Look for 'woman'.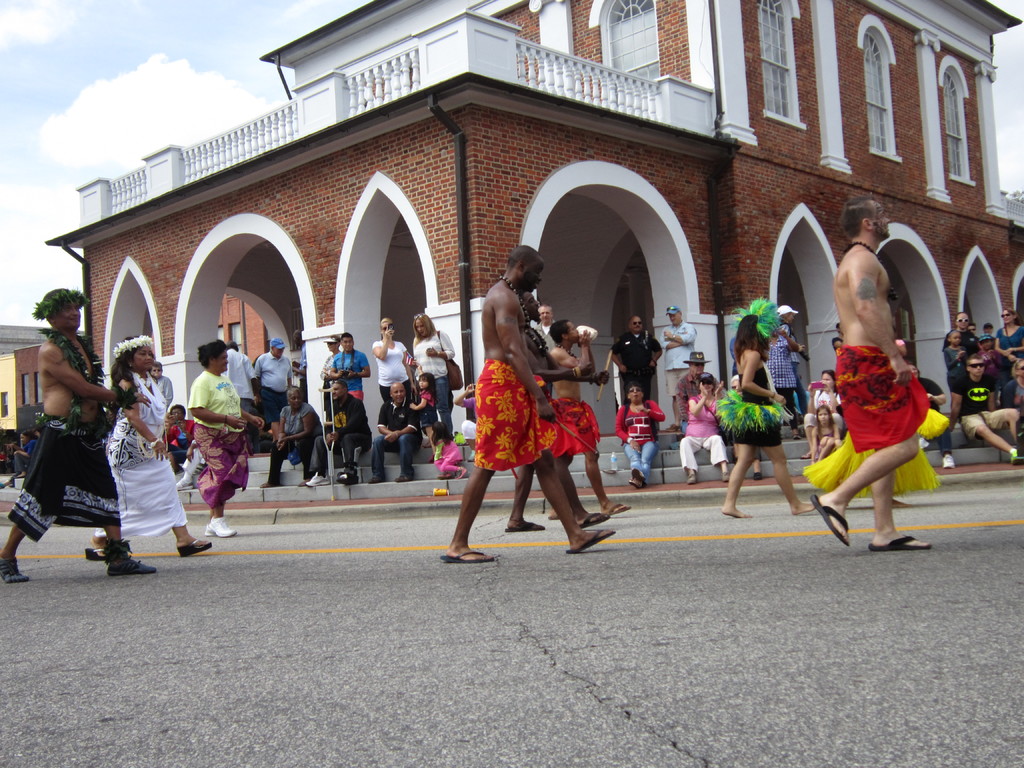
Found: (left=184, top=336, right=268, bottom=538).
